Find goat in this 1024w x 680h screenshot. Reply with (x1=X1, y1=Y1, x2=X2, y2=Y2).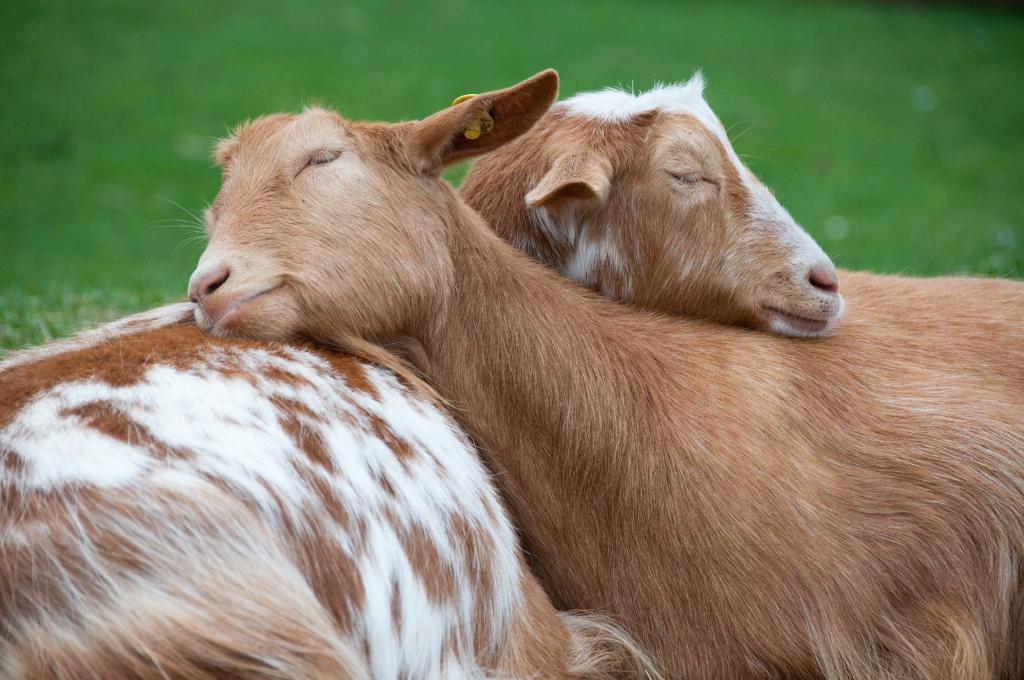
(x1=152, y1=66, x2=1023, y2=679).
